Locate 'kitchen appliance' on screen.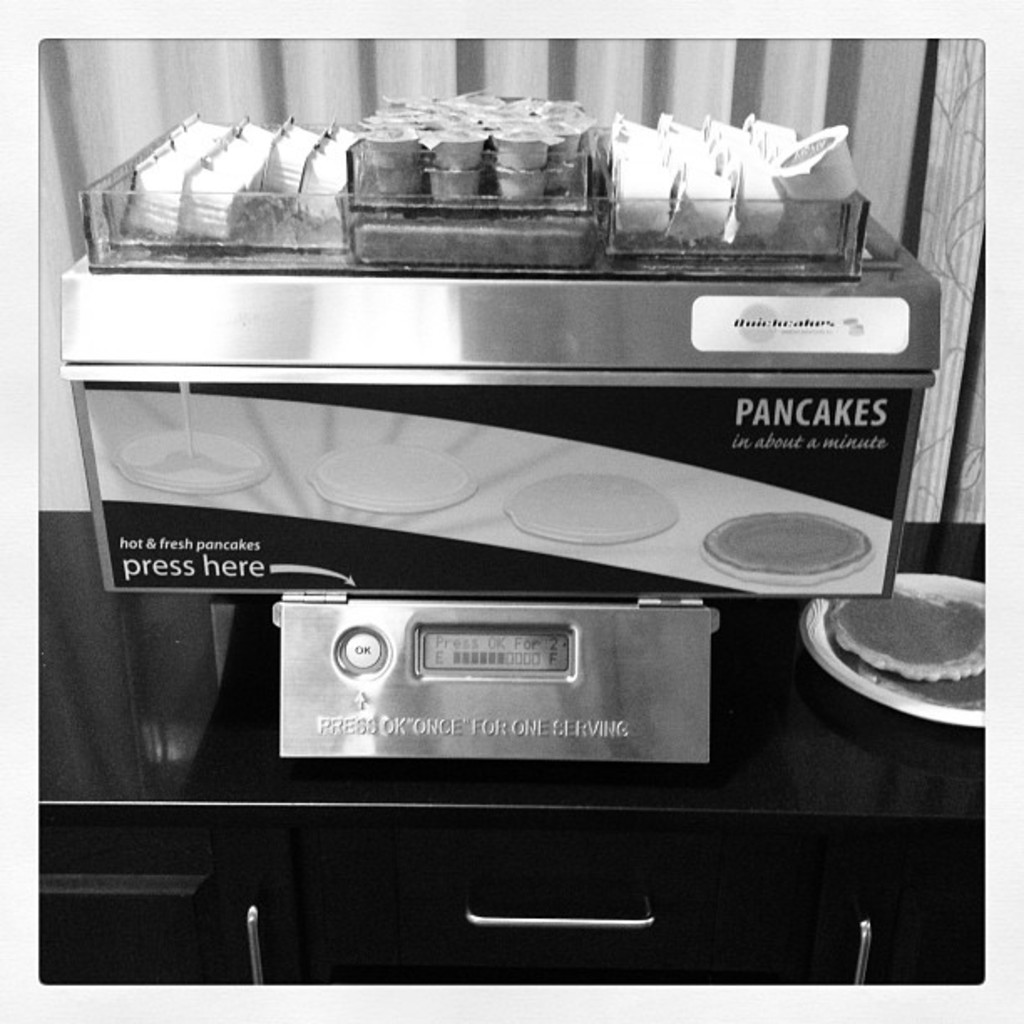
On screen at detection(50, 65, 1004, 494).
